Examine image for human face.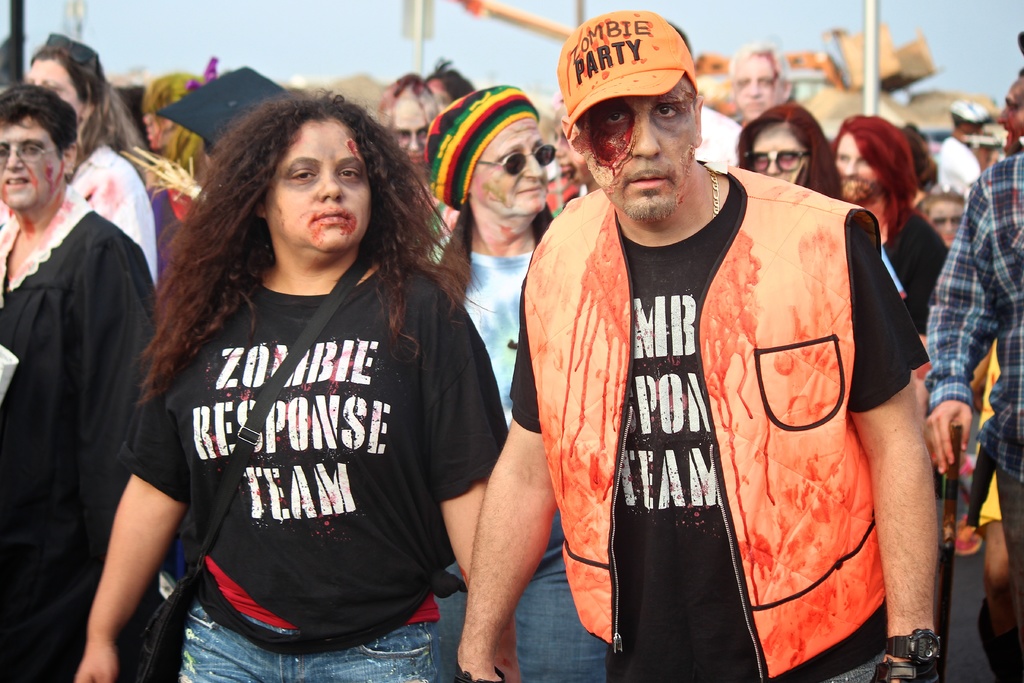
Examination result: <box>29,63,80,118</box>.
